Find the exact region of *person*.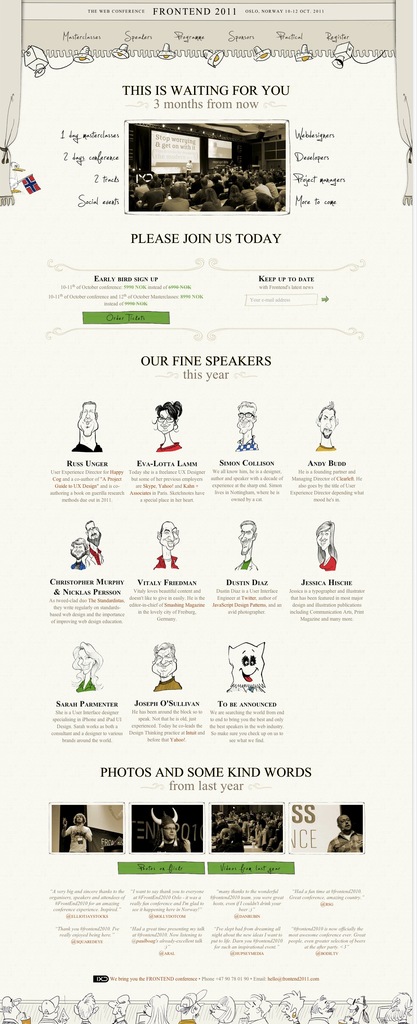
Exact region: rect(35, 993, 67, 1023).
